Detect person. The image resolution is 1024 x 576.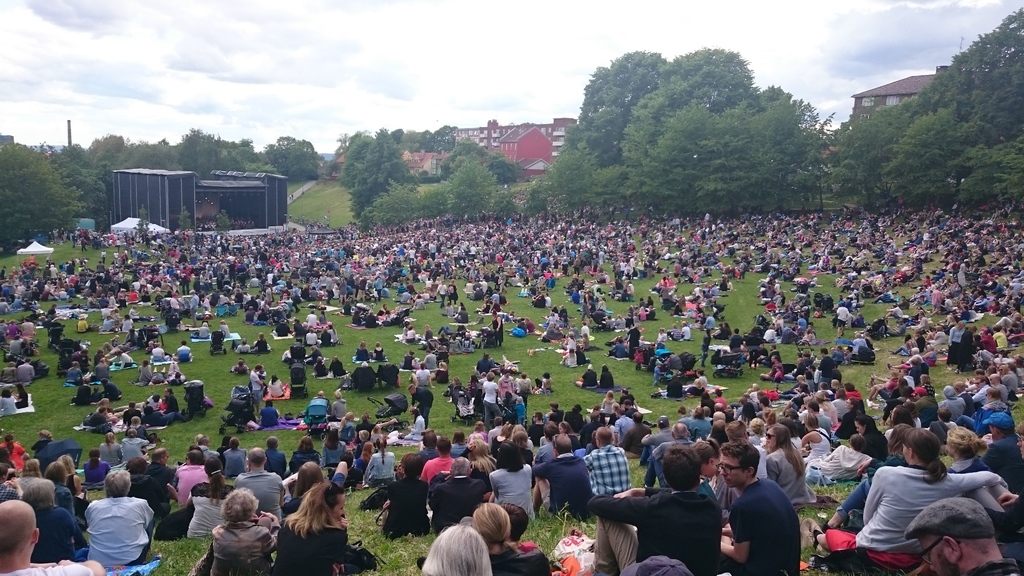
l=99, t=426, r=121, b=458.
